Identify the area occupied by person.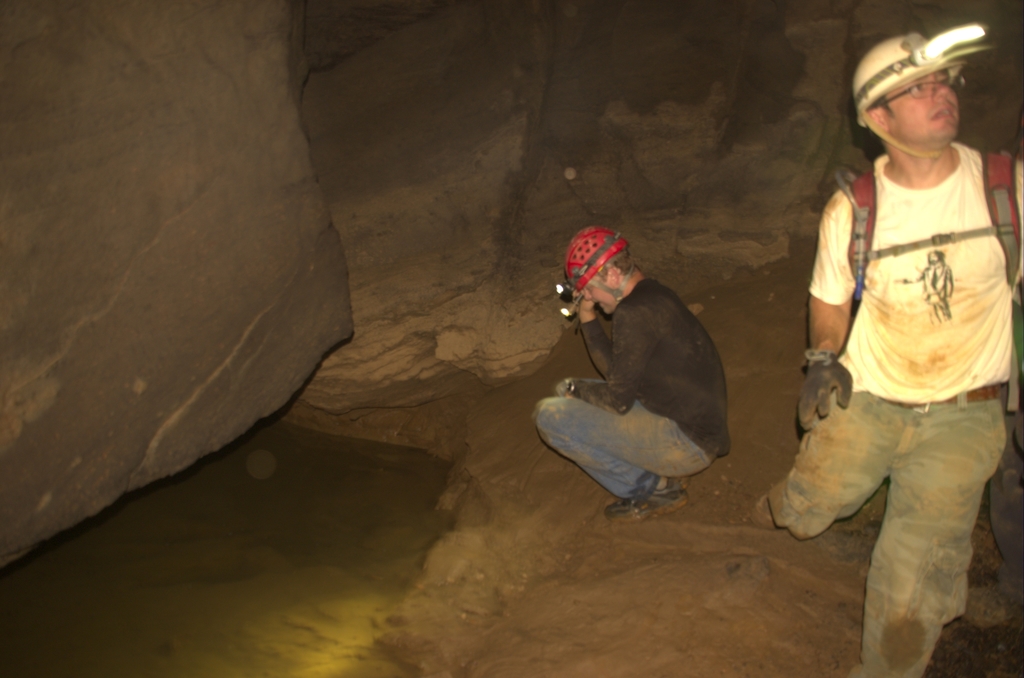
Area: box(751, 23, 1023, 677).
